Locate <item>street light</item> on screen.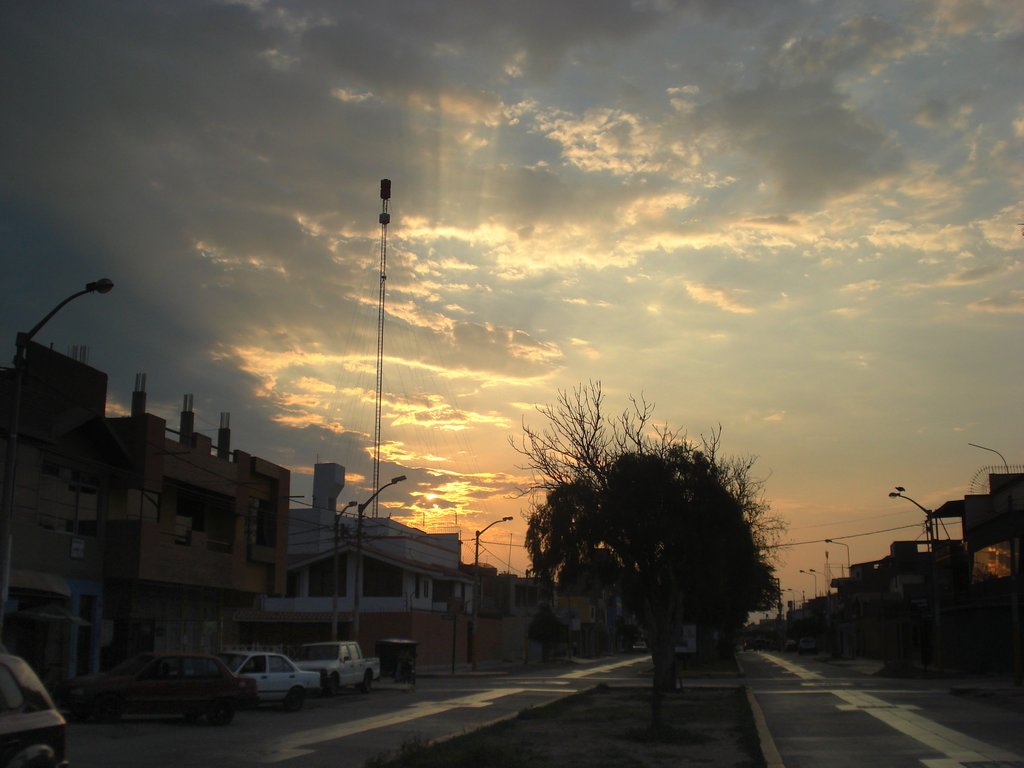
On screen at 345/479/403/640.
